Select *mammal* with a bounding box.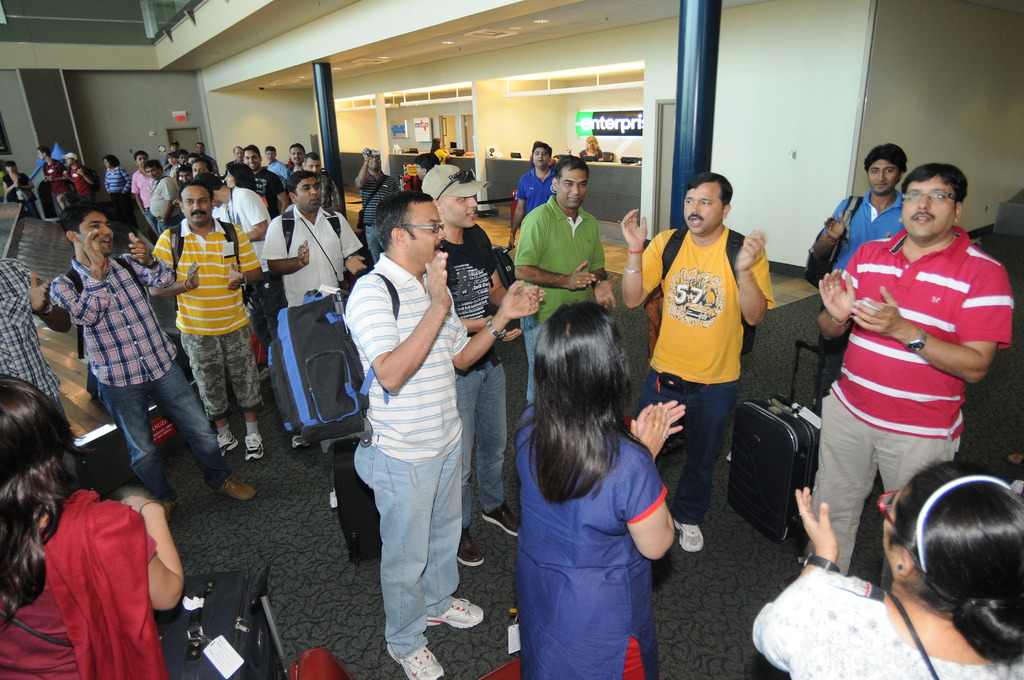
l=581, t=133, r=602, b=163.
